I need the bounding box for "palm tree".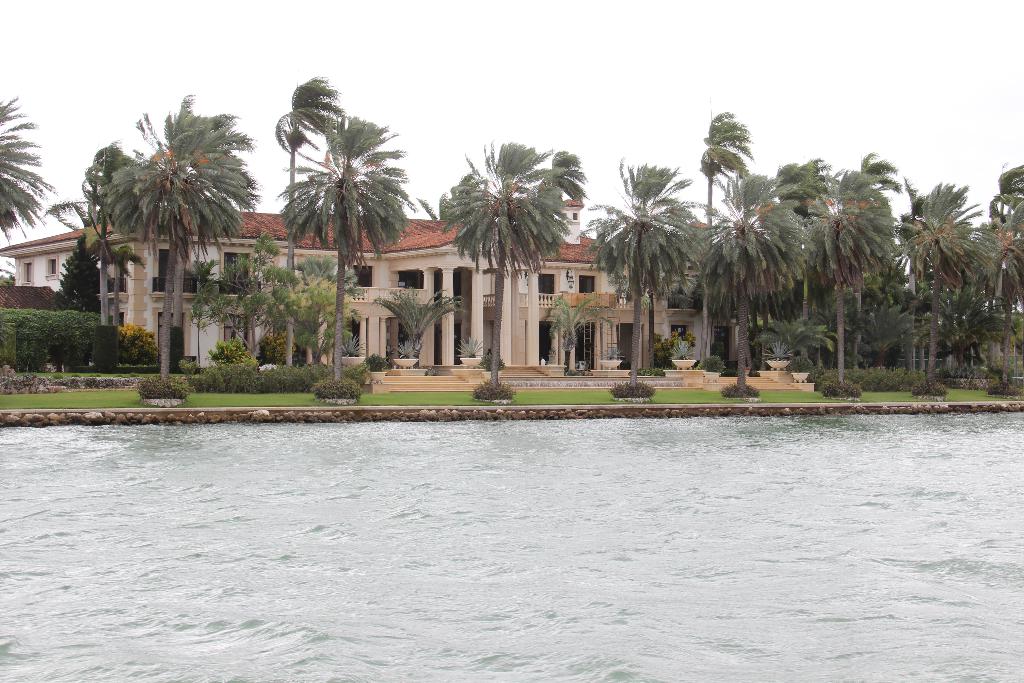
Here it is: 291,142,373,309.
